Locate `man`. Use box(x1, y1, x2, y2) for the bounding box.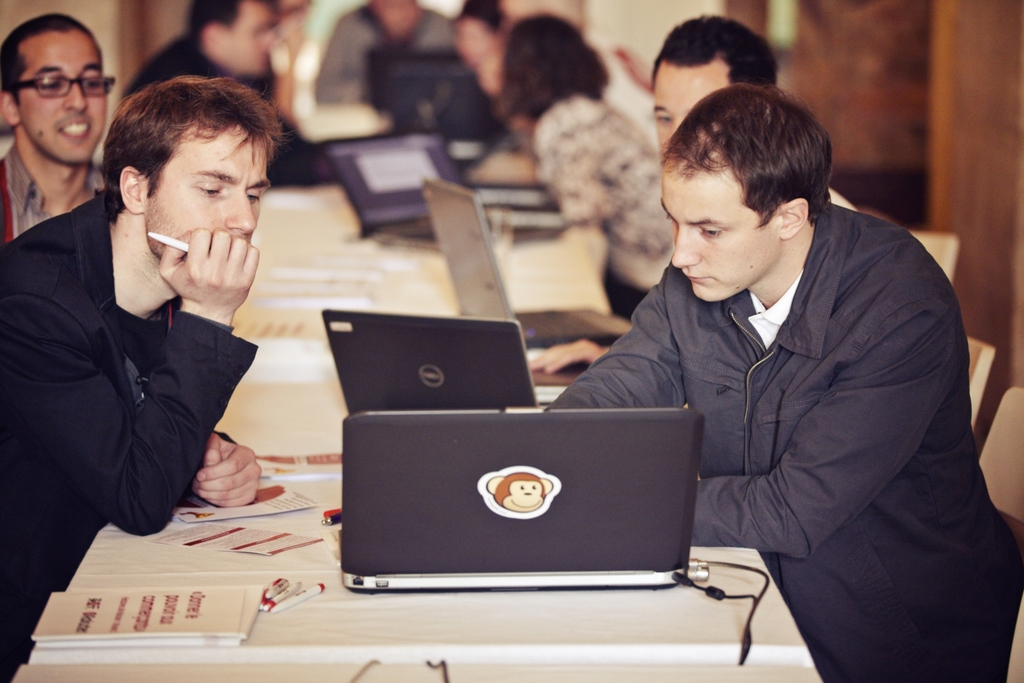
box(543, 82, 1023, 682).
